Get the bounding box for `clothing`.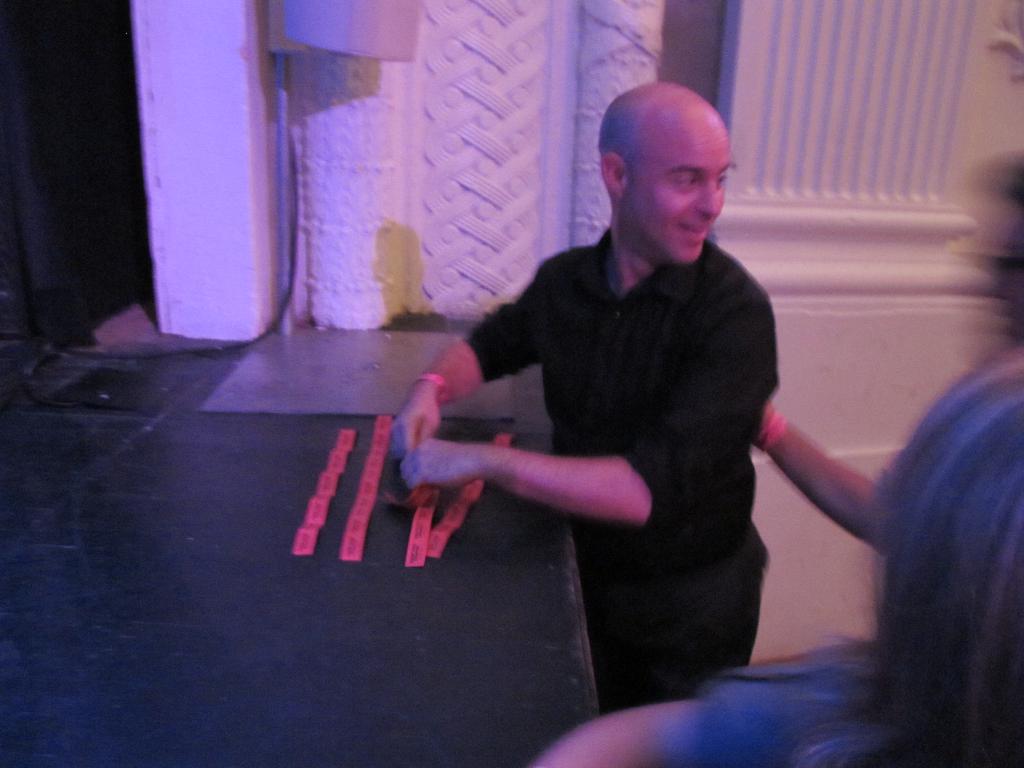
box=[417, 147, 799, 661].
